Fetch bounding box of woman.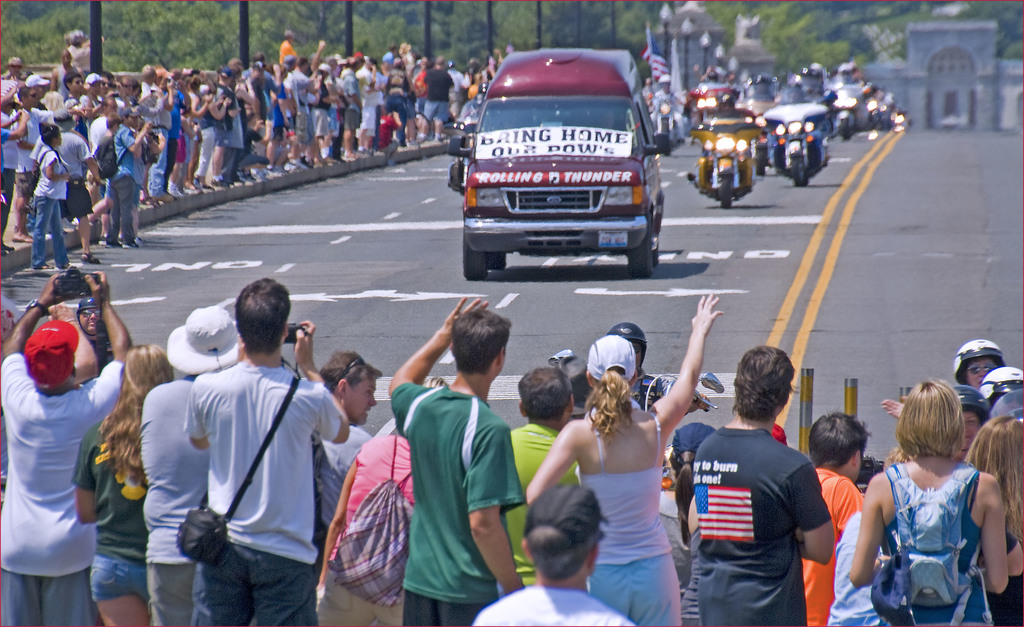
Bbox: 525:287:720:626.
